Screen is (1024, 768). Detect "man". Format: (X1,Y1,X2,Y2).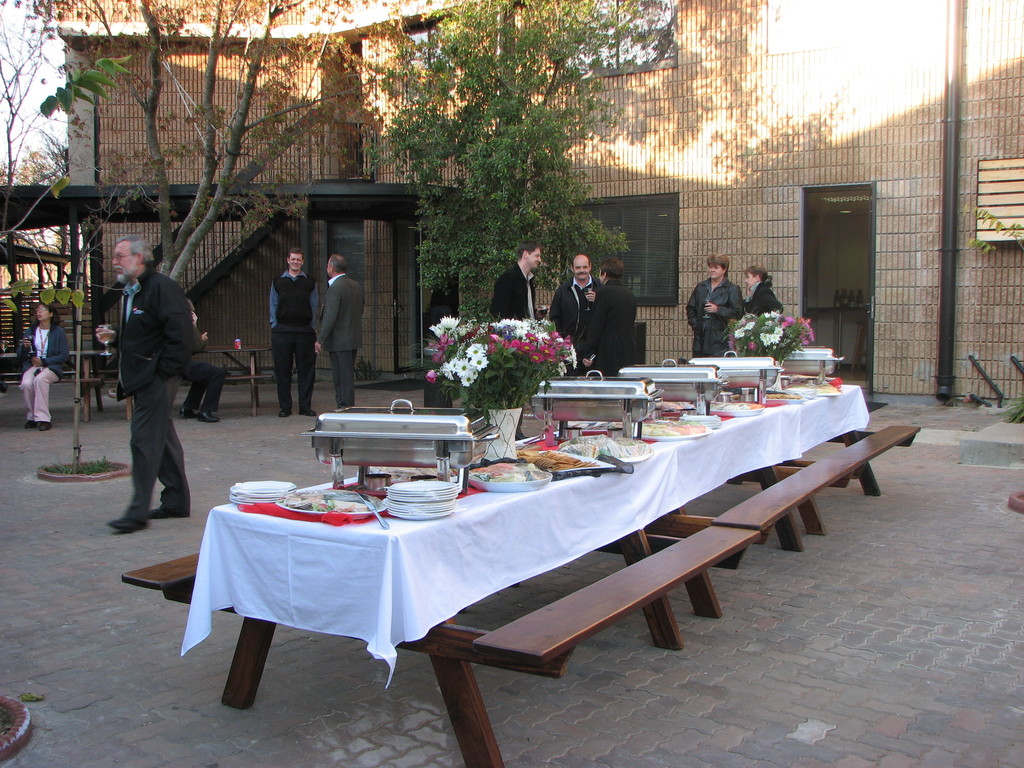
(549,251,600,352).
